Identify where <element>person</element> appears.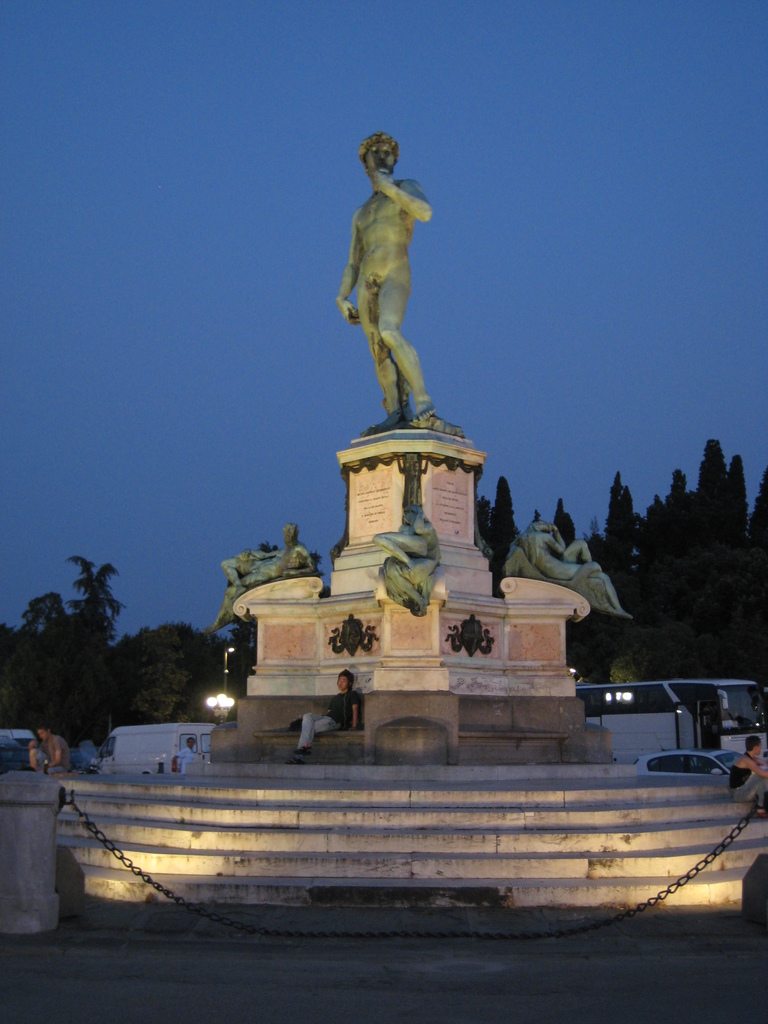
Appears at 338,125,443,426.
